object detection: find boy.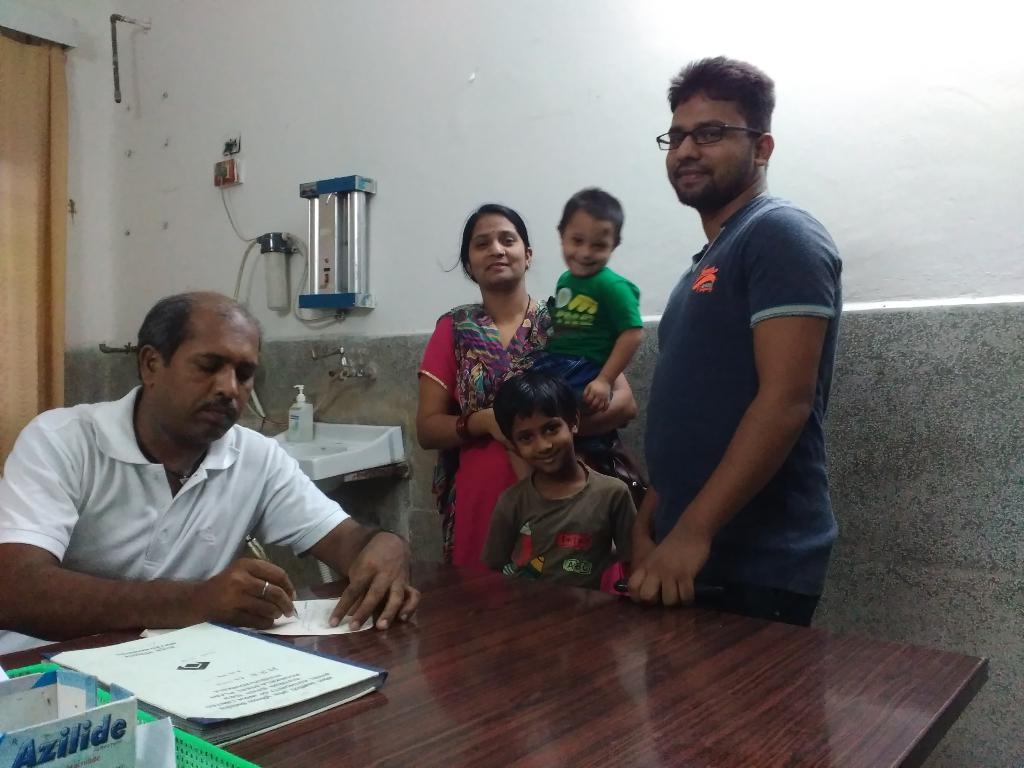
locate(460, 372, 634, 608).
